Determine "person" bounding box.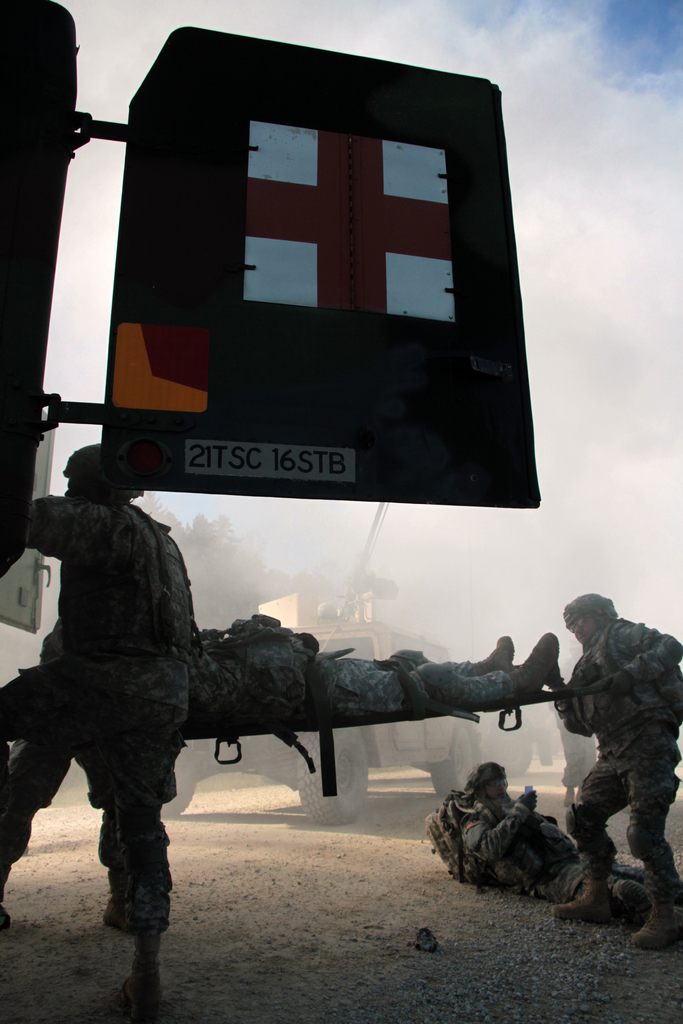
Determined: 0, 444, 214, 1004.
